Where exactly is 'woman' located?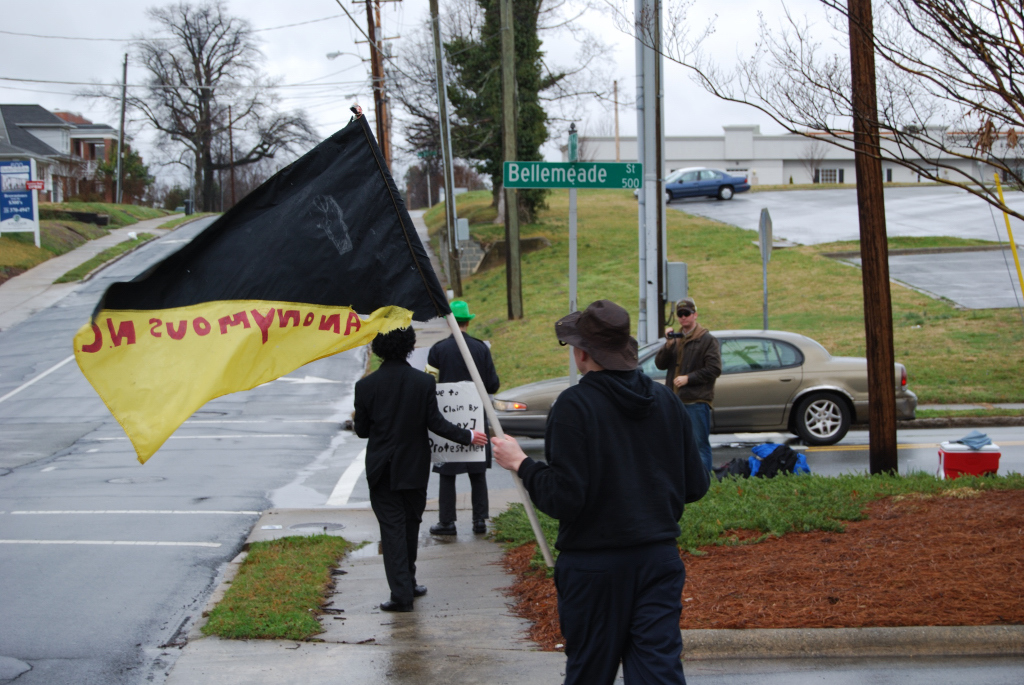
Its bounding box is 351, 328, 488, 614.
